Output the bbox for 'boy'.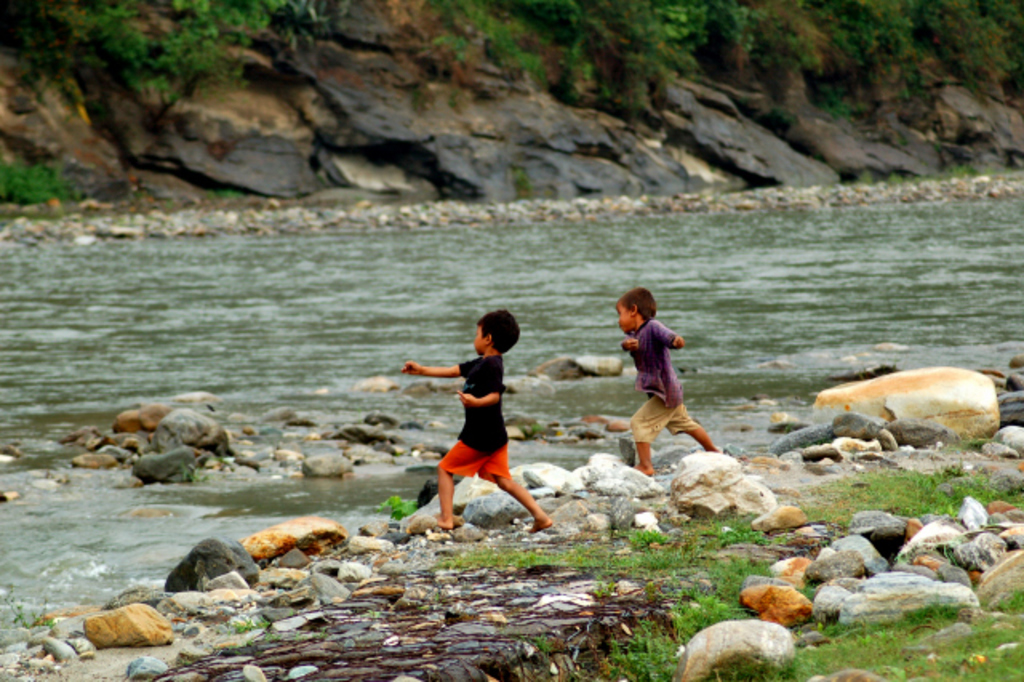
614:288:715:474.
